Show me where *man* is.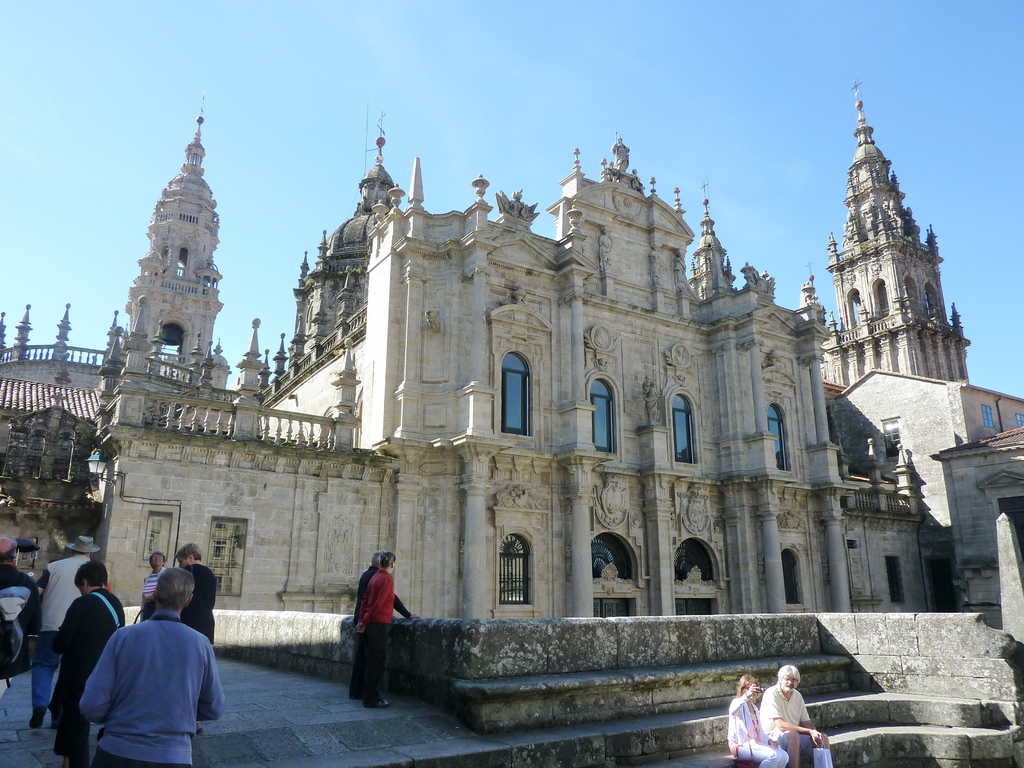
*man* is at box(761, 662, 829, 767).
